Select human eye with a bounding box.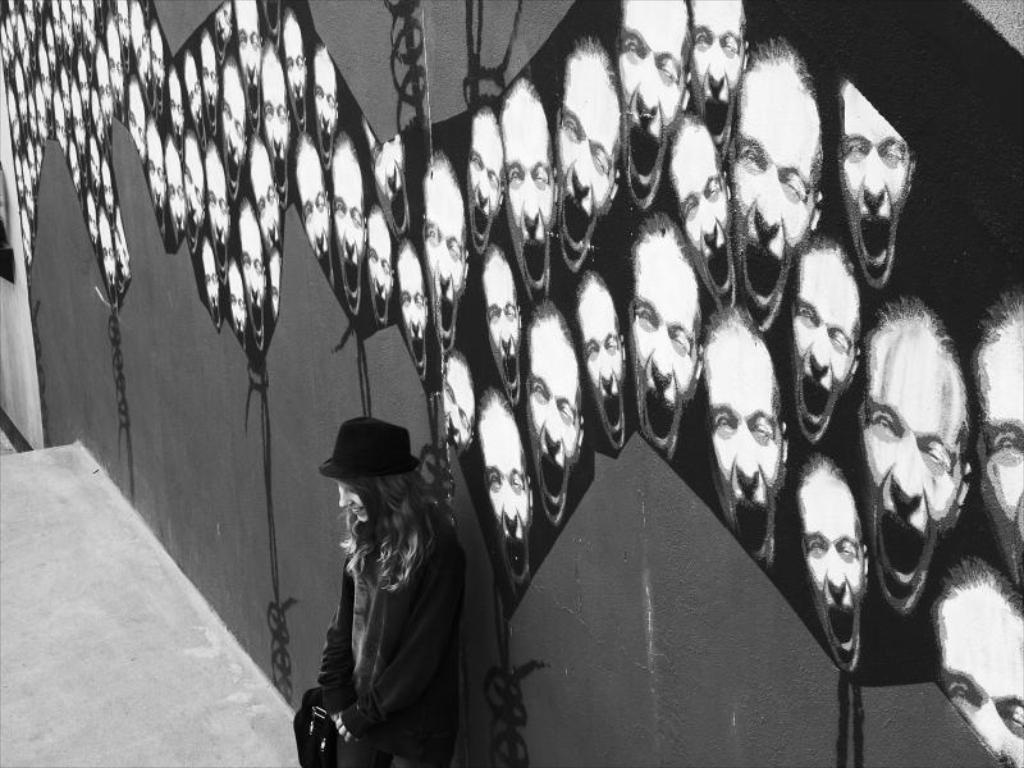
Rect(259, 198, 266, 218).
